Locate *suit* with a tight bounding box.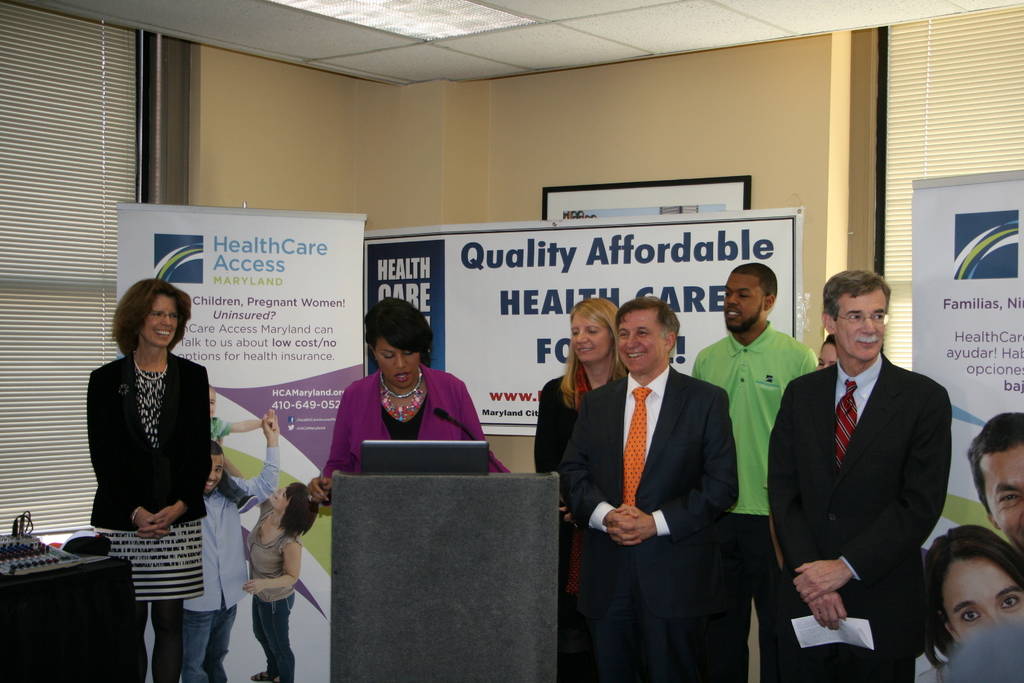
[562, 357, 746, 680].
